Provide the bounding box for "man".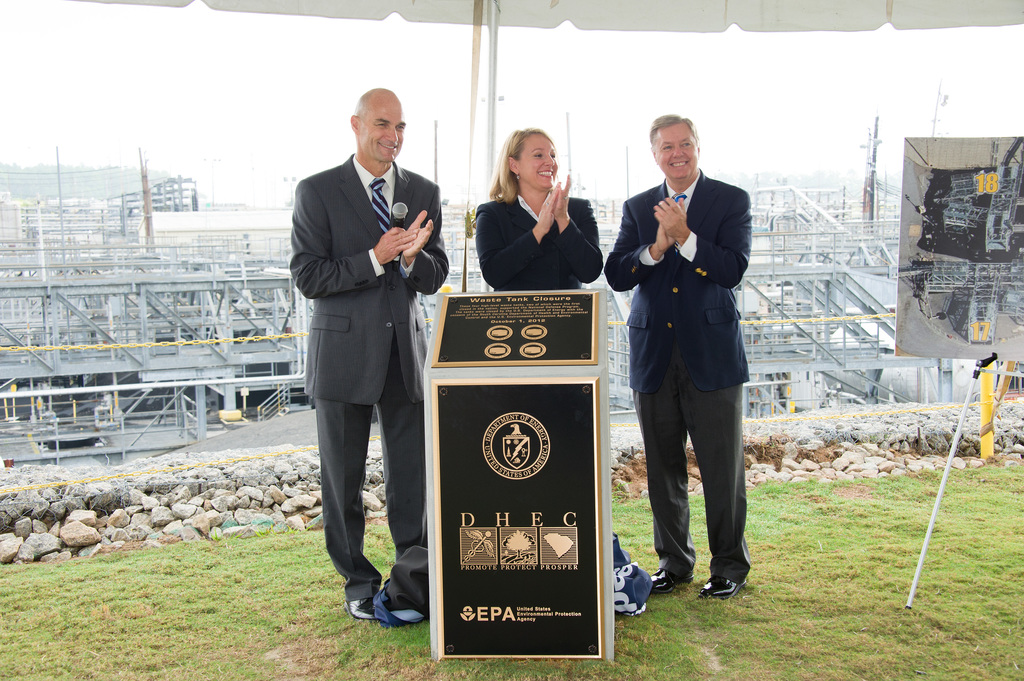
bbox(608, 110, 756, 602).
